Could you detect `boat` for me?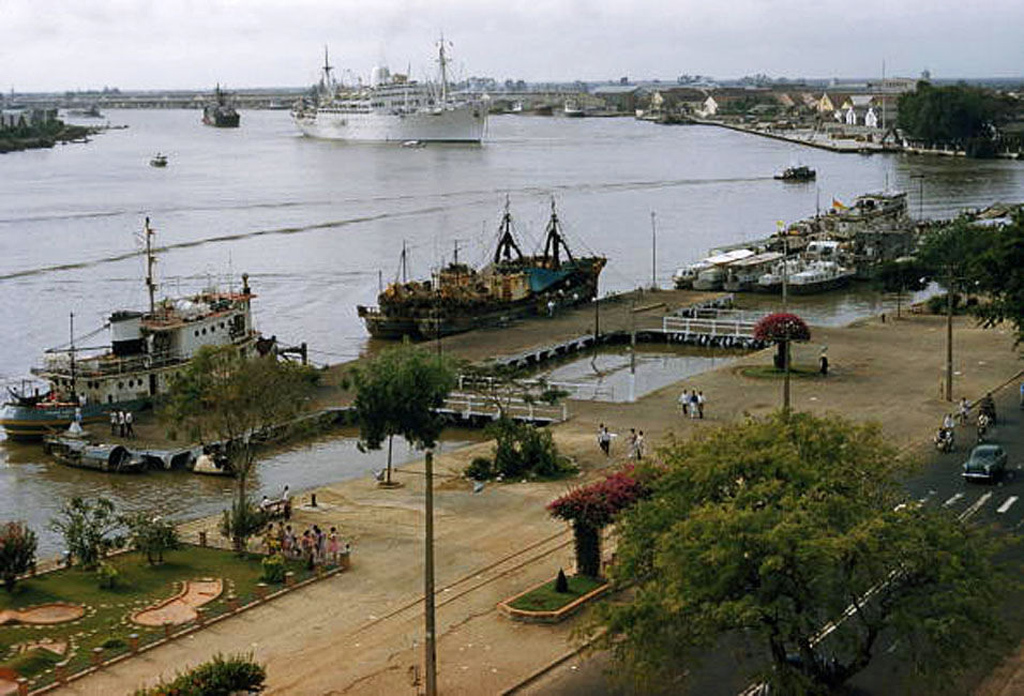
Detection result: [355, 196, 610, 341].
